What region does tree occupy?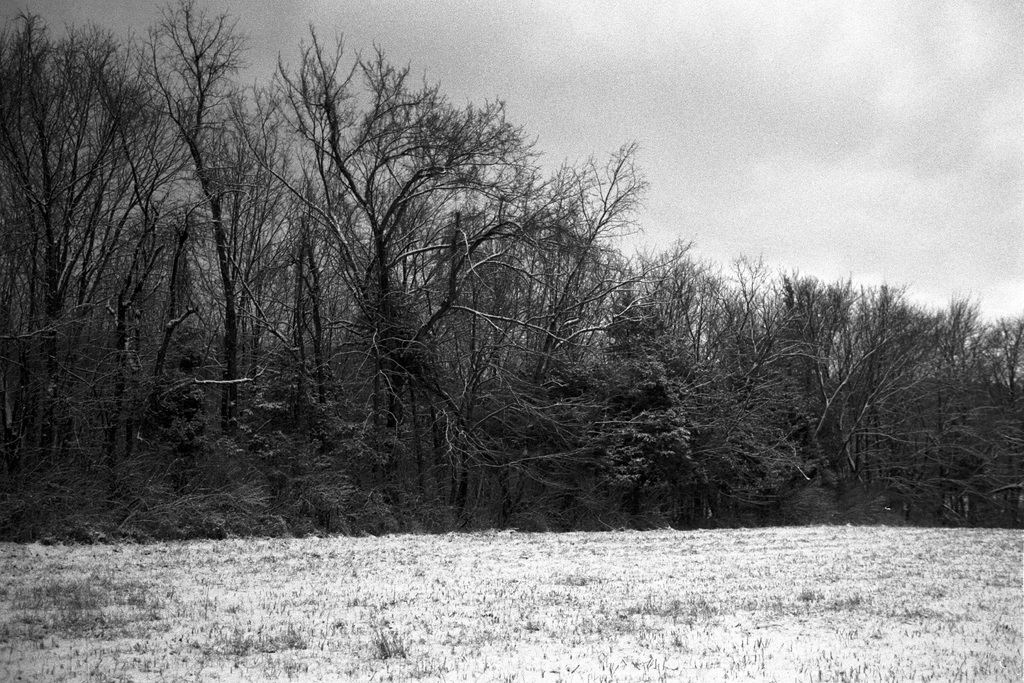
433,175,611,461.
